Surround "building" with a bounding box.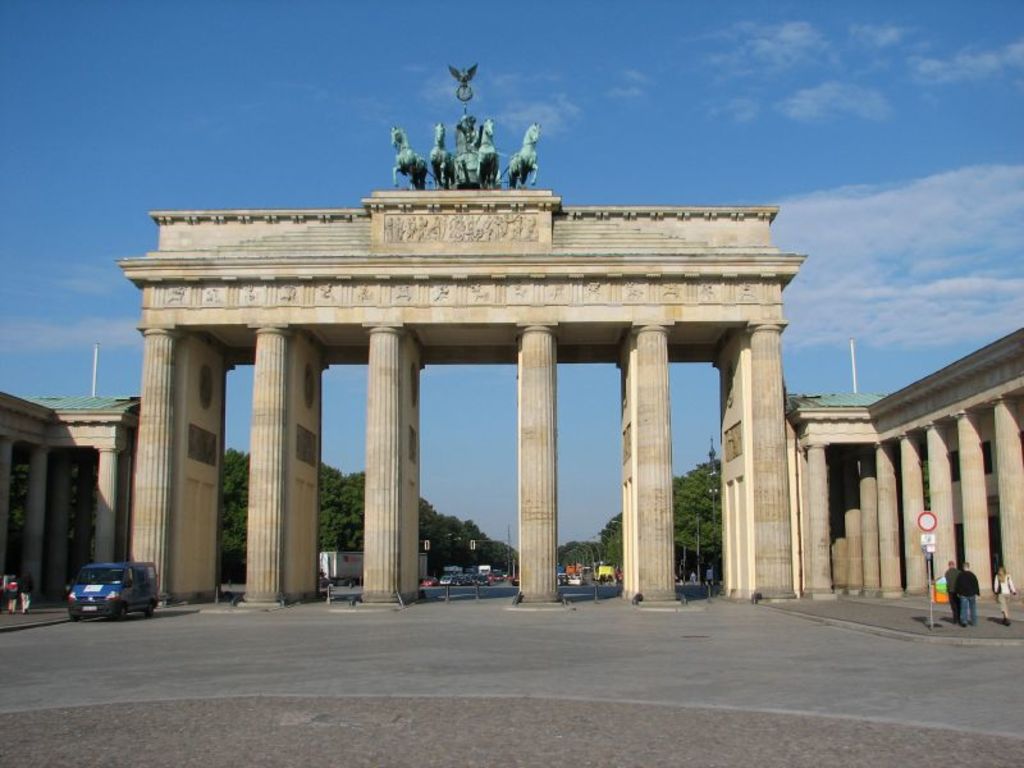
bbox(0, 113, 1023, 614).
